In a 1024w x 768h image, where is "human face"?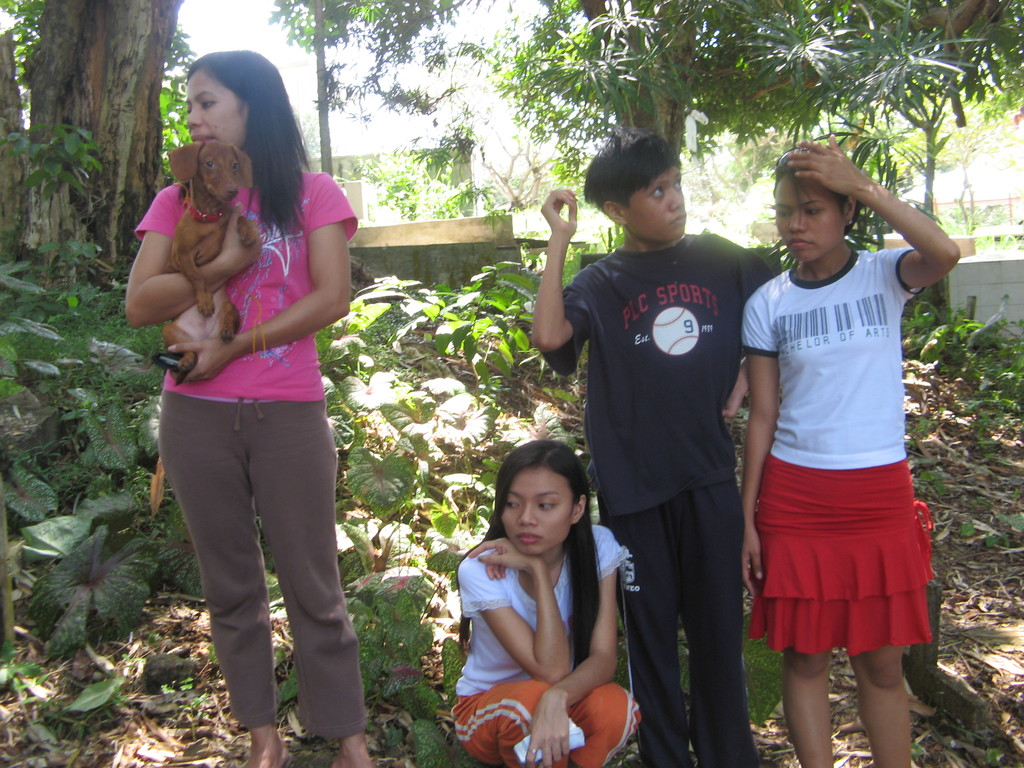
pyautogui.locateOnScreen(772, 177, 845, 262).
